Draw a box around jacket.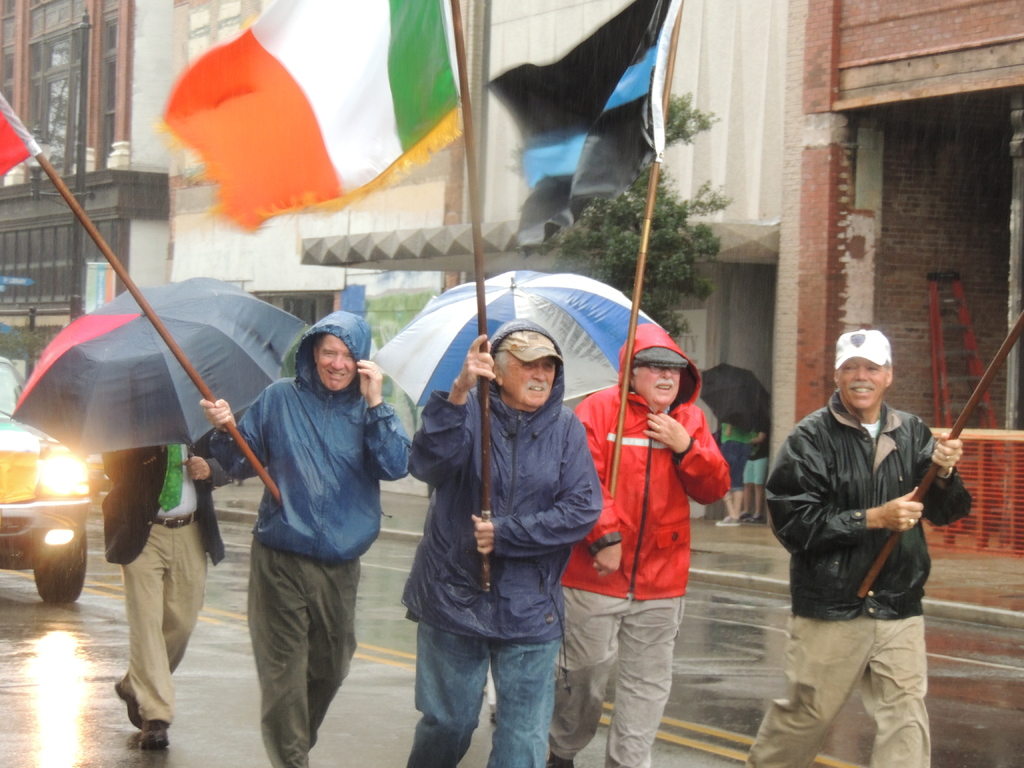
{"left": 403, "top": 316, "right": 600, "bottom": 653}.
